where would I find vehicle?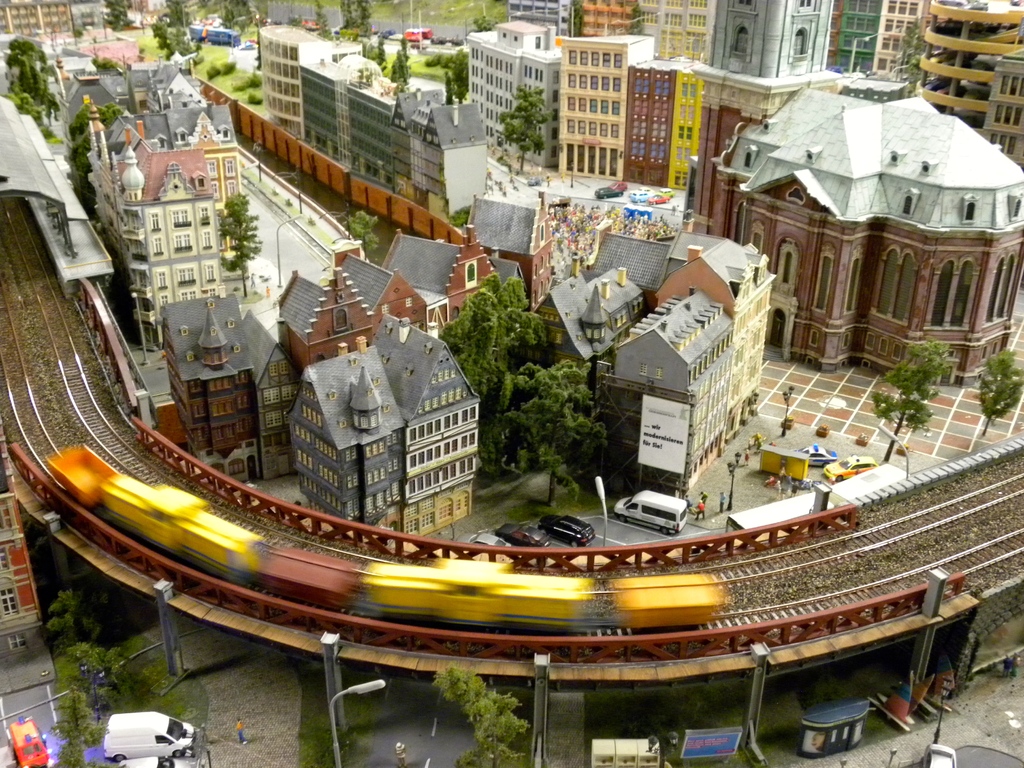
At 96, 708, 196, 765.
